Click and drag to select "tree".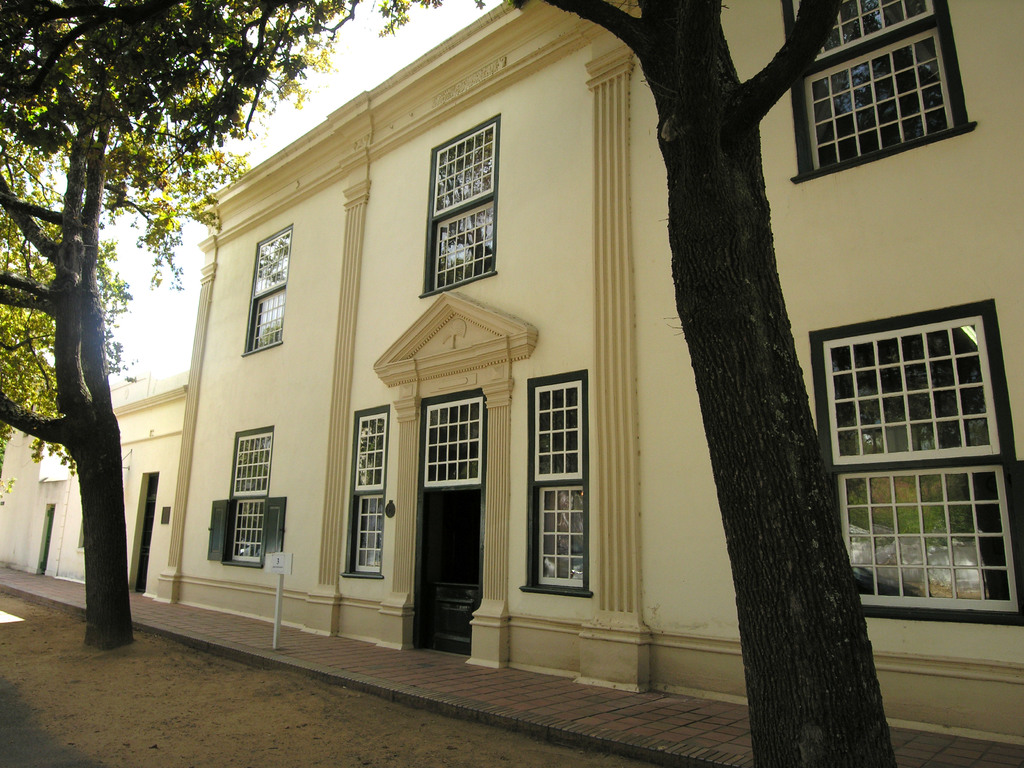
Selection: (x1=0, y1=0, x2=355, y2=654).
